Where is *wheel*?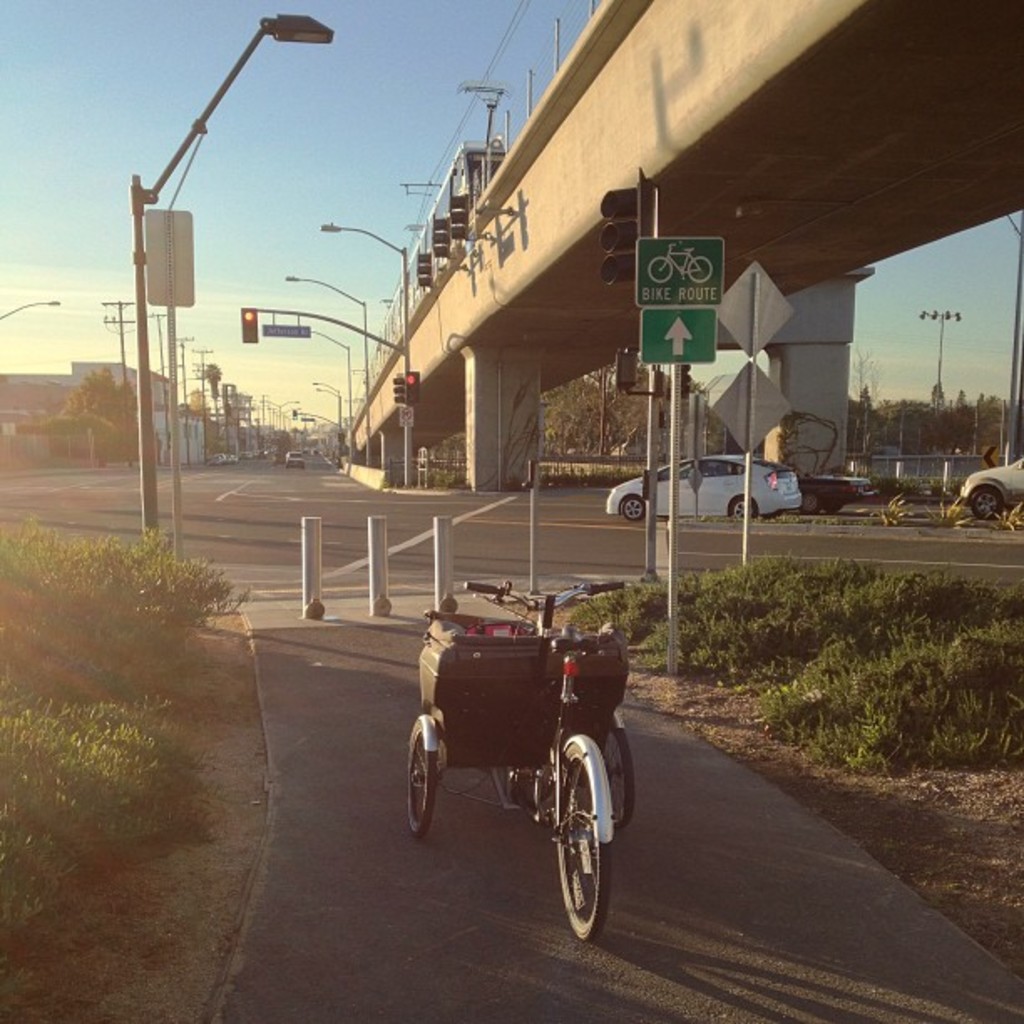
locate(611, 728, 637, 825).
